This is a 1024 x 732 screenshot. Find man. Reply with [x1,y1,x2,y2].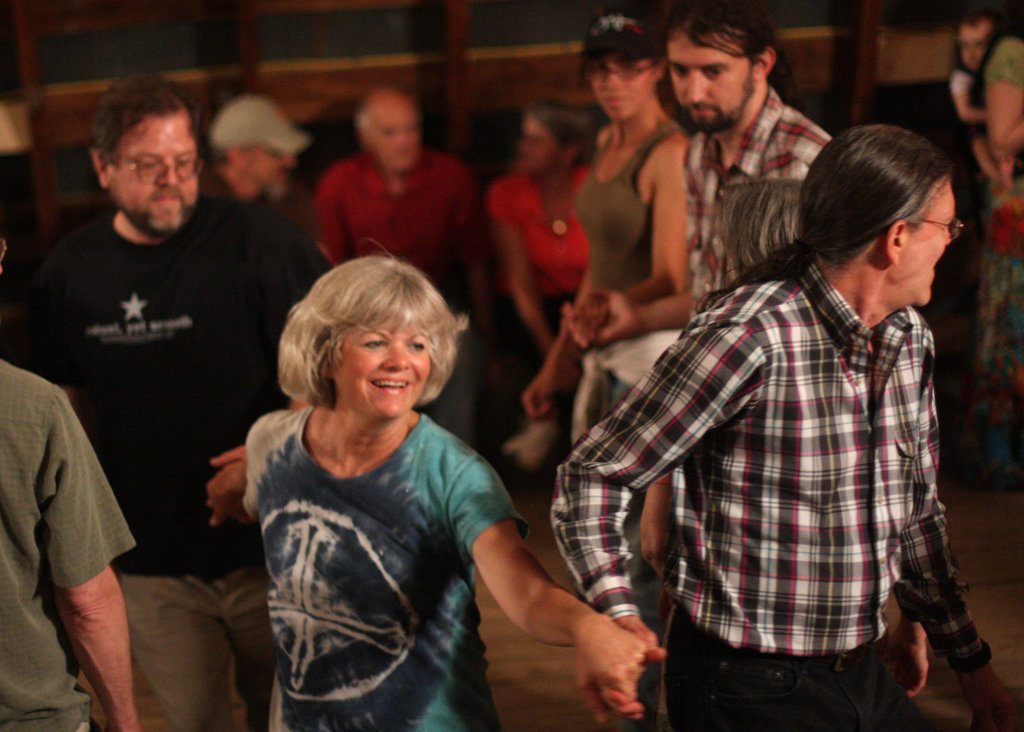
[314,83,496,439].
